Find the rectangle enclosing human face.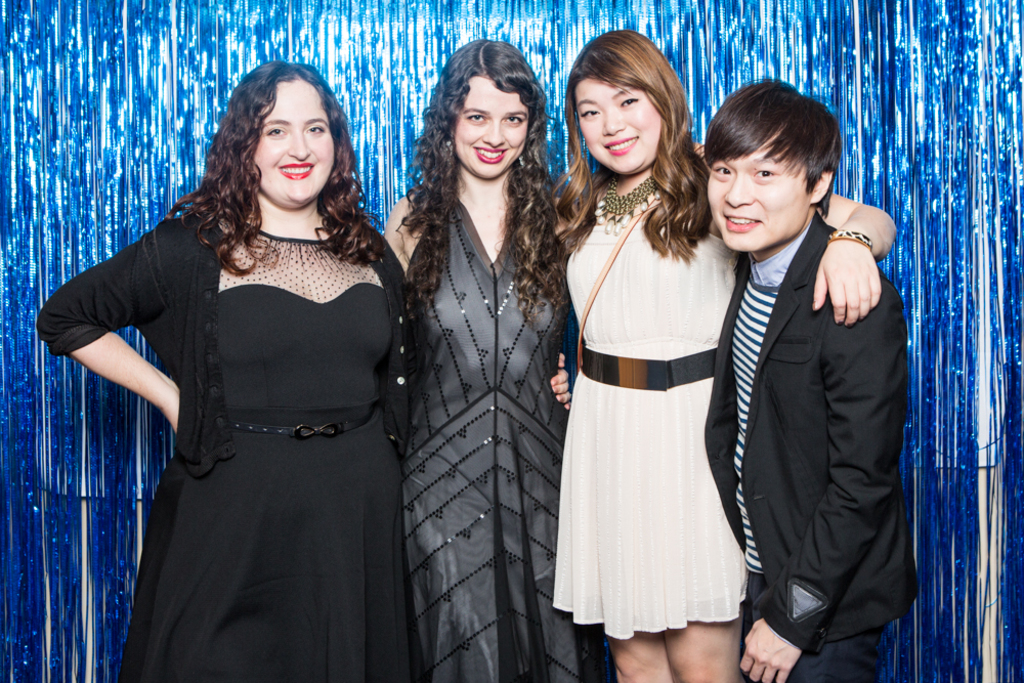
(left=451, top=80, right=536, bottom=176).
